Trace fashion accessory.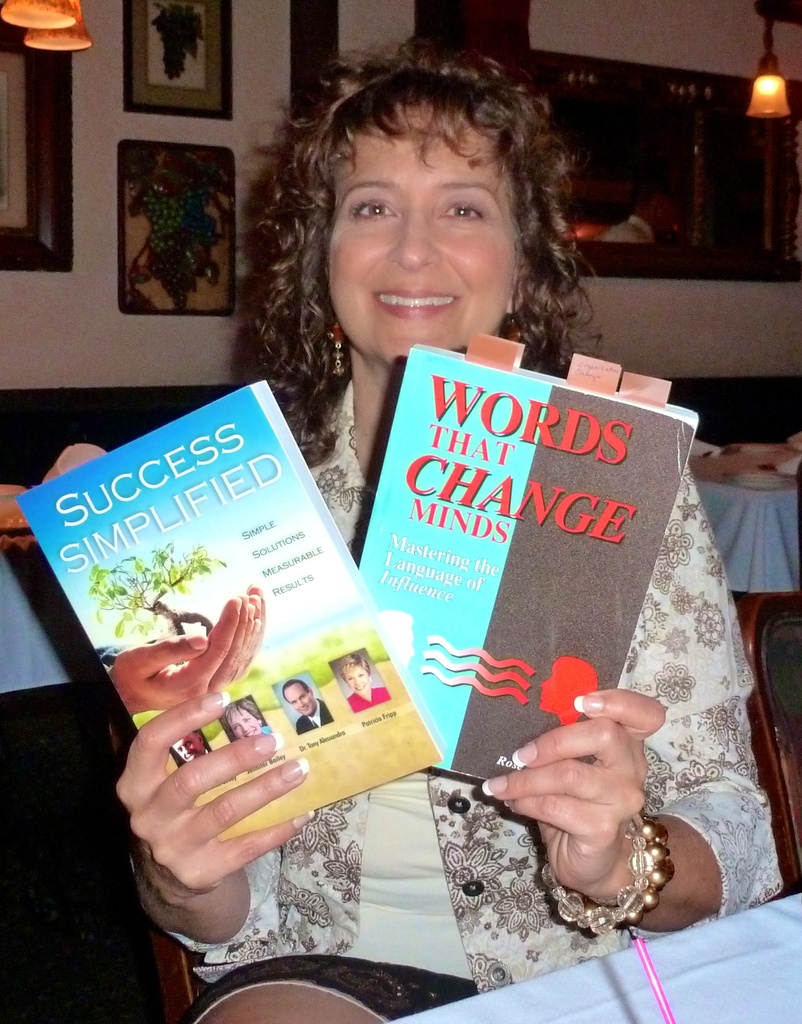
Traced to (left=555, top=815, right=667, bottom=953).
